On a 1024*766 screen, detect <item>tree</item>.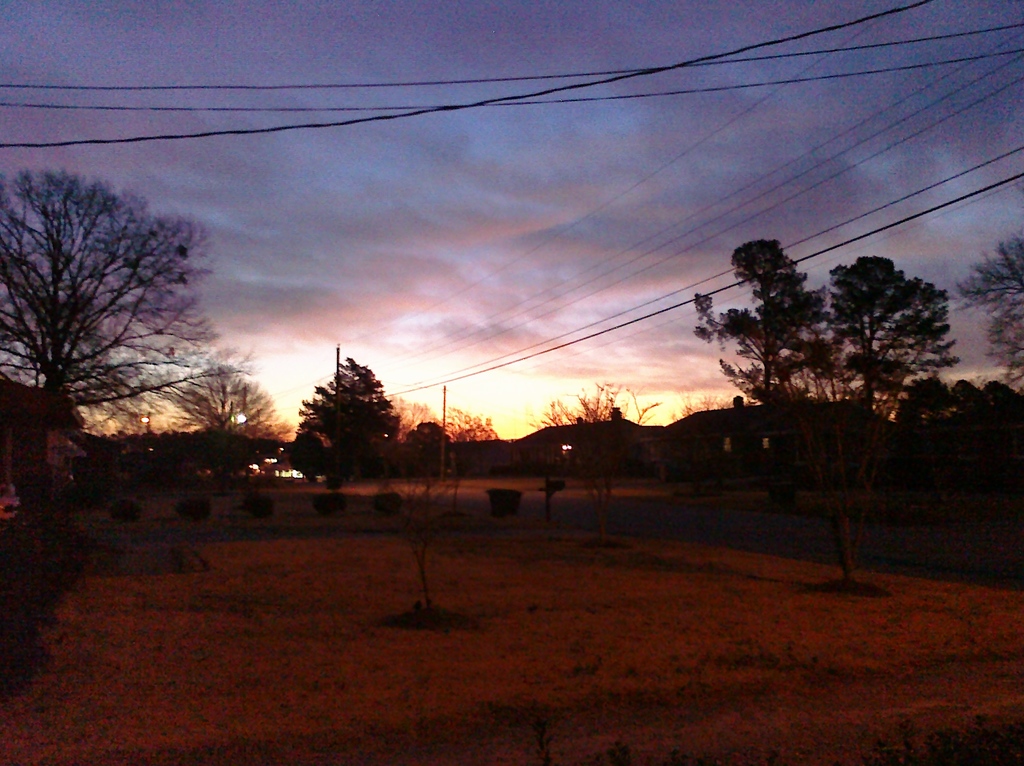
[942, 222, 1023, 432].
